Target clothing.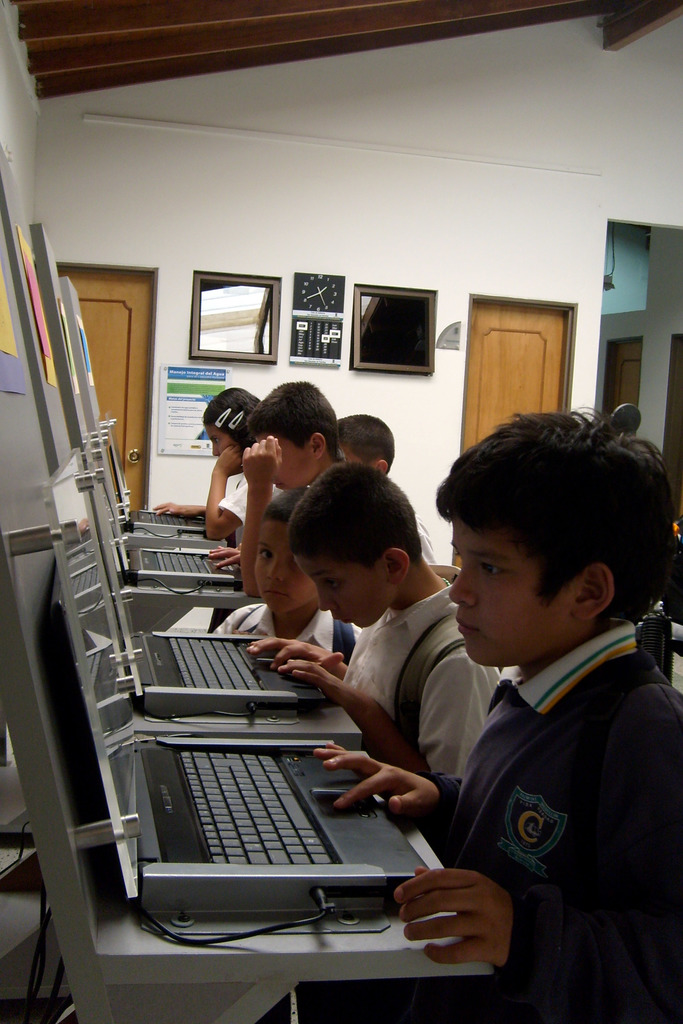
Target region: select_region(227, 458, 272, 548).
